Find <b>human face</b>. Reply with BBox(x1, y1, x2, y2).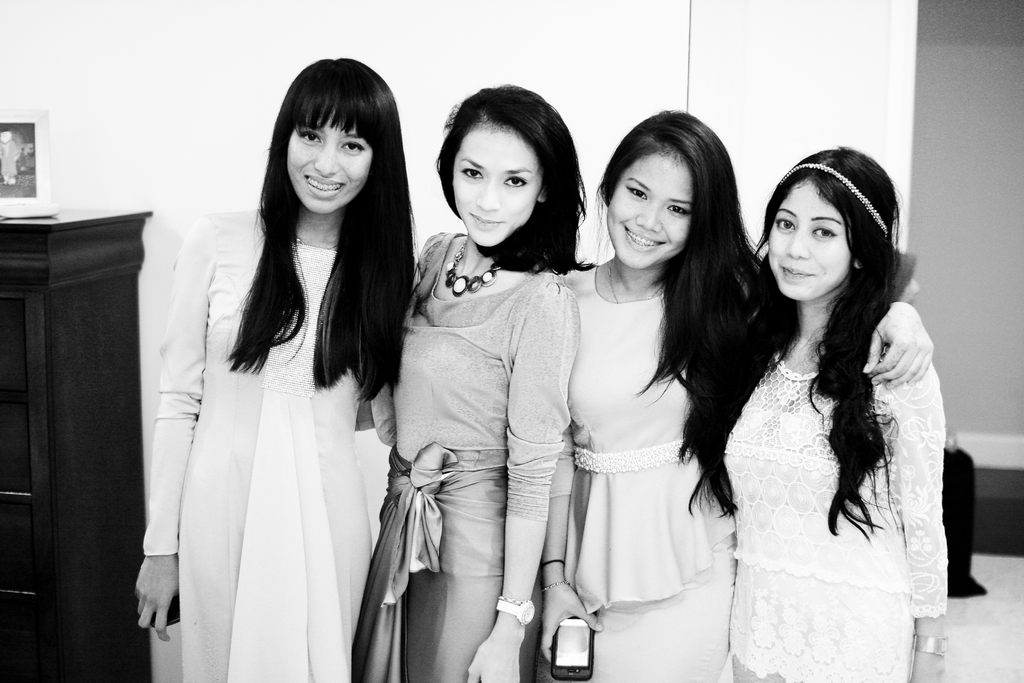
BBox(452, 125, 545, 243).
